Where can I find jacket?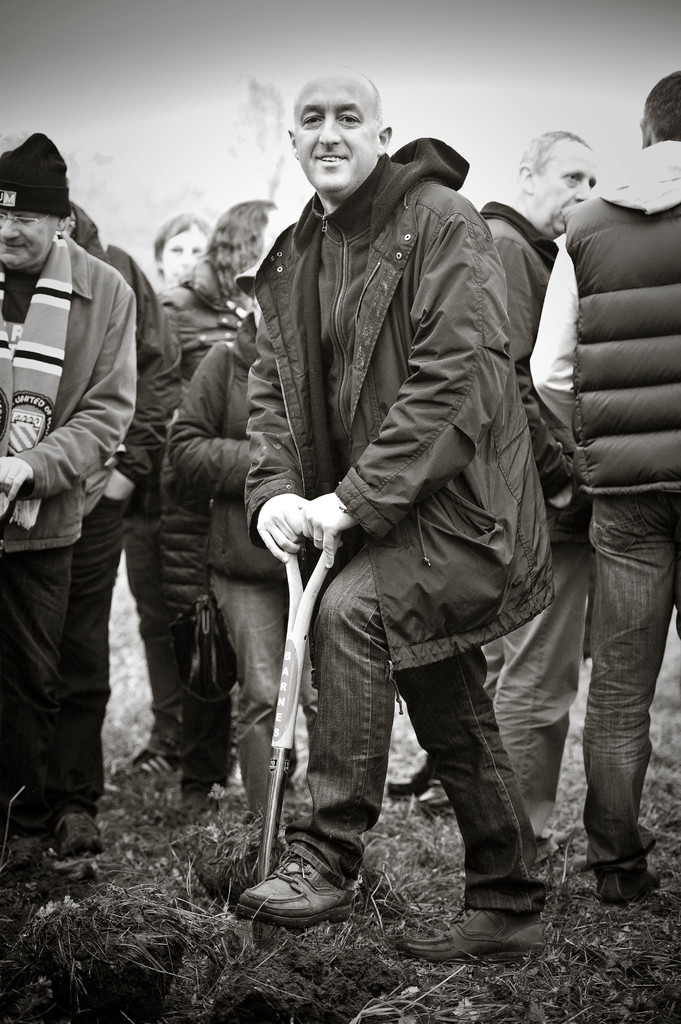
You can find it at locate(575, 140, 680, 495).
